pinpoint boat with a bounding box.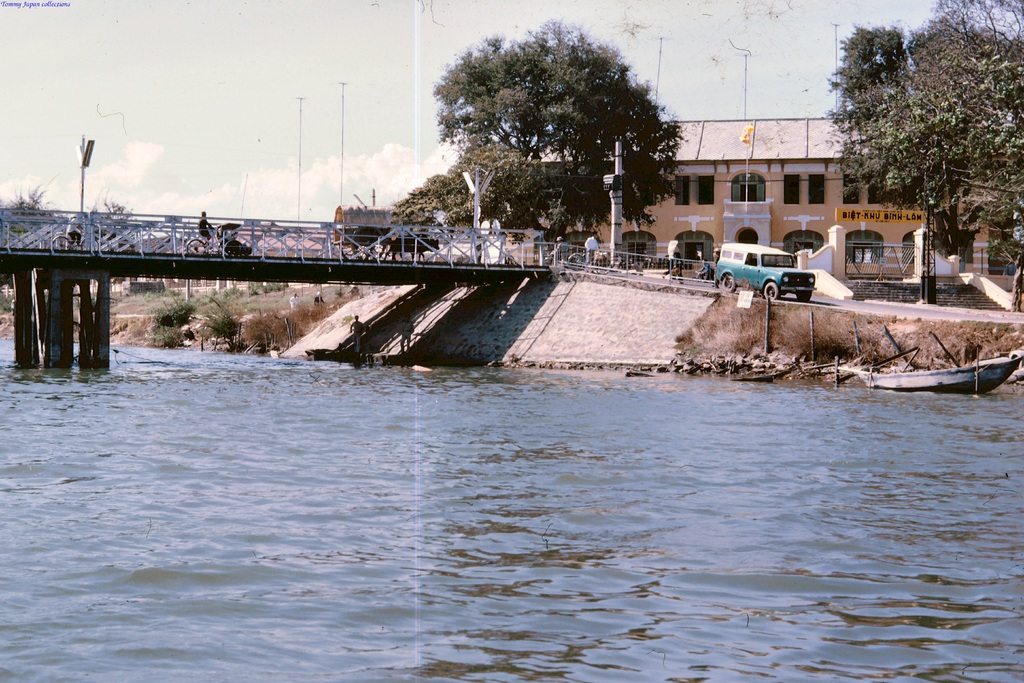
crop(834, 335, 1007, 394).
